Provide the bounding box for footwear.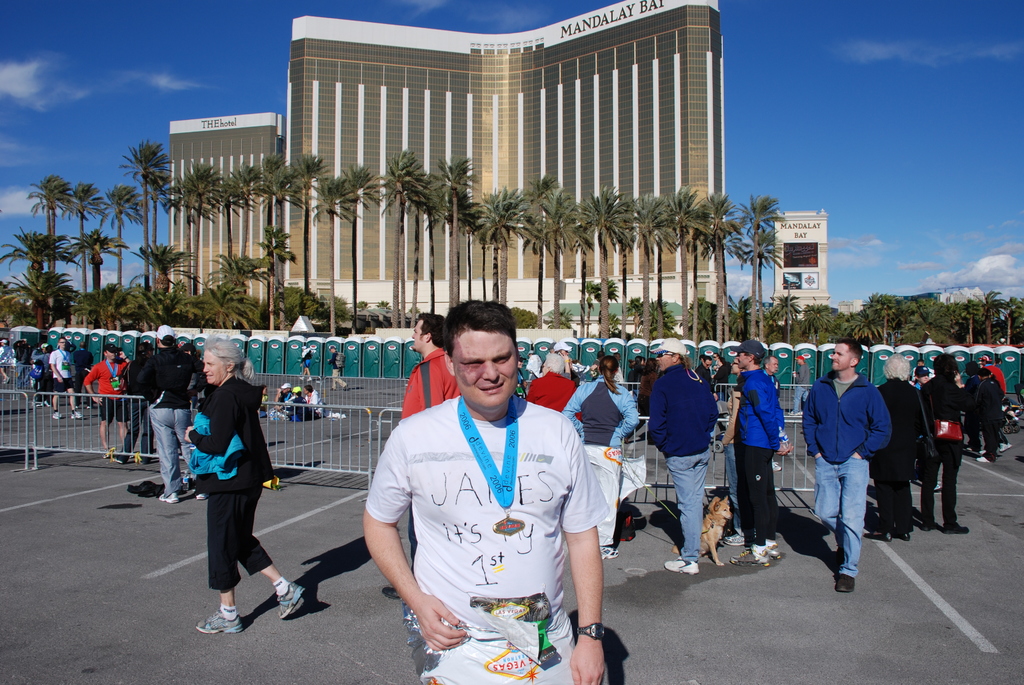
bbox=[895, 530, 910, 540].
